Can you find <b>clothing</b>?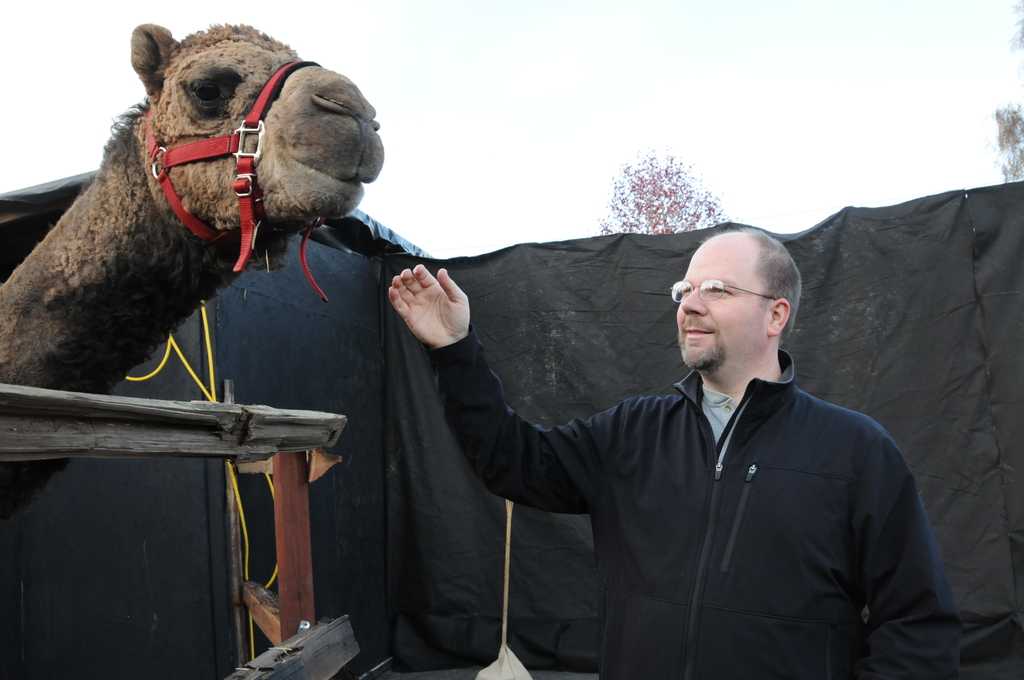
Yes, bounding box: (x1=426, y1=332, x2=965, y2=679).
